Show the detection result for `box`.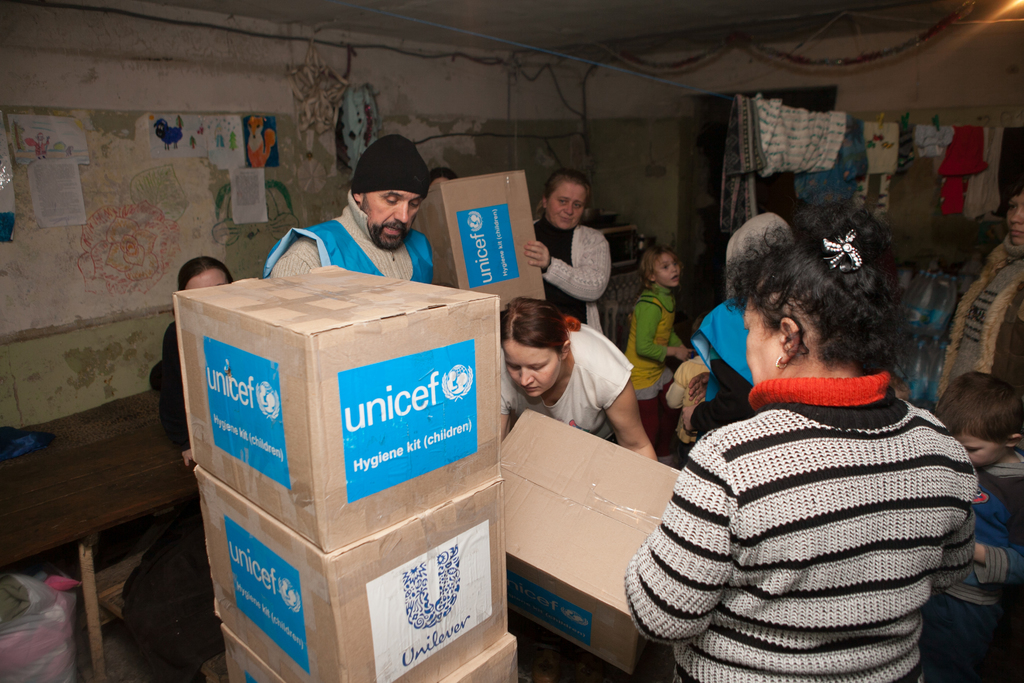
[422, 168, 545, 311].
